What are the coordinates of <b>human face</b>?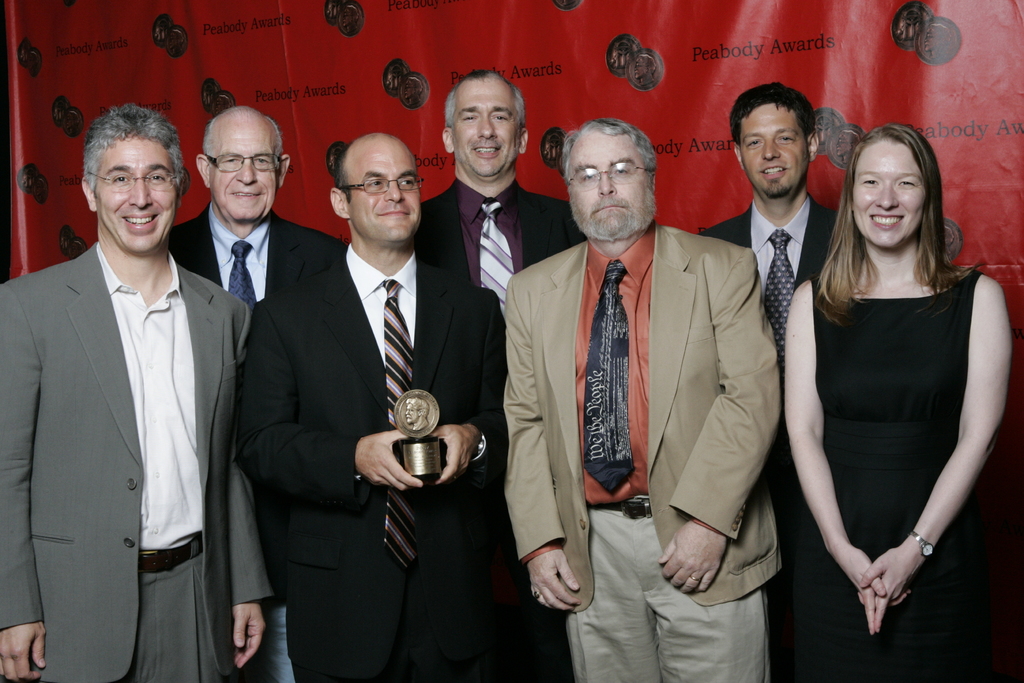
206,112,278,226.
